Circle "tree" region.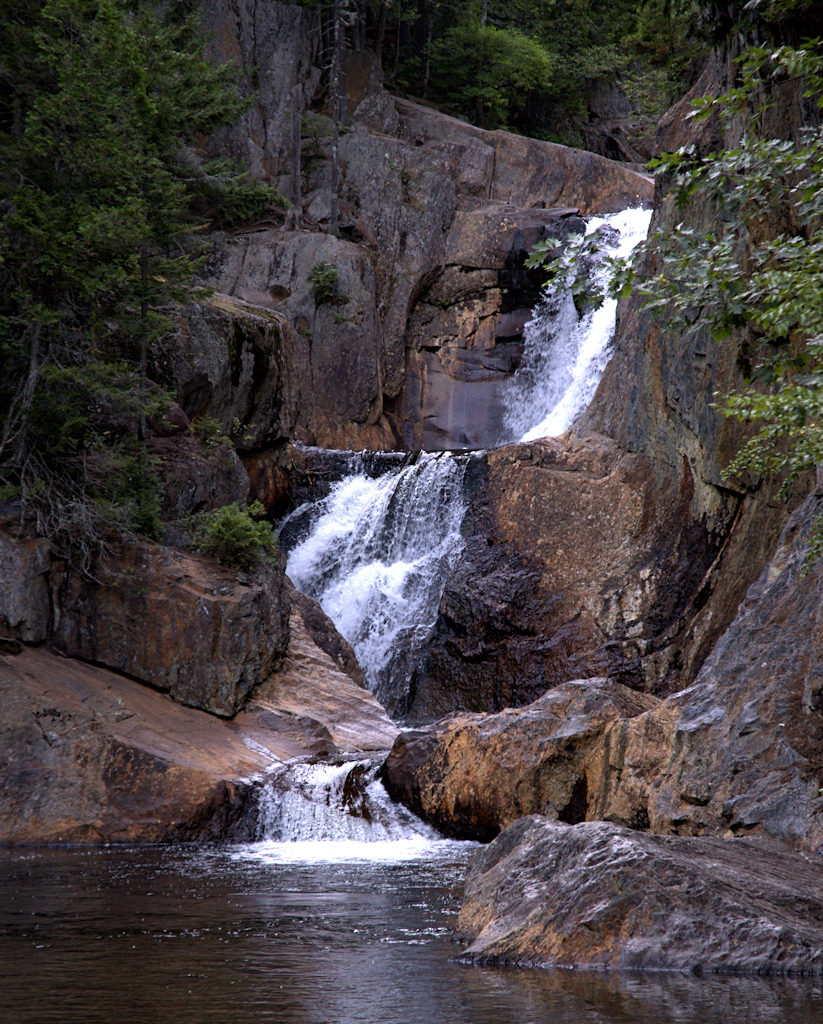
Region: detection(521, 31, 822, 502).
